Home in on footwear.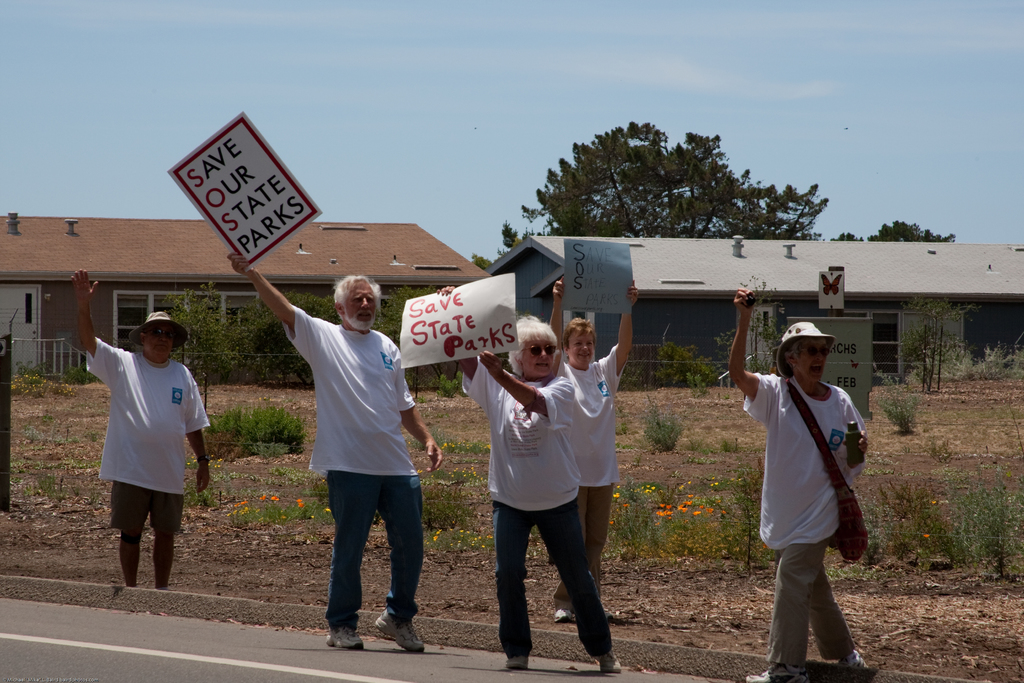
Homed in at 328/614/365/646.
